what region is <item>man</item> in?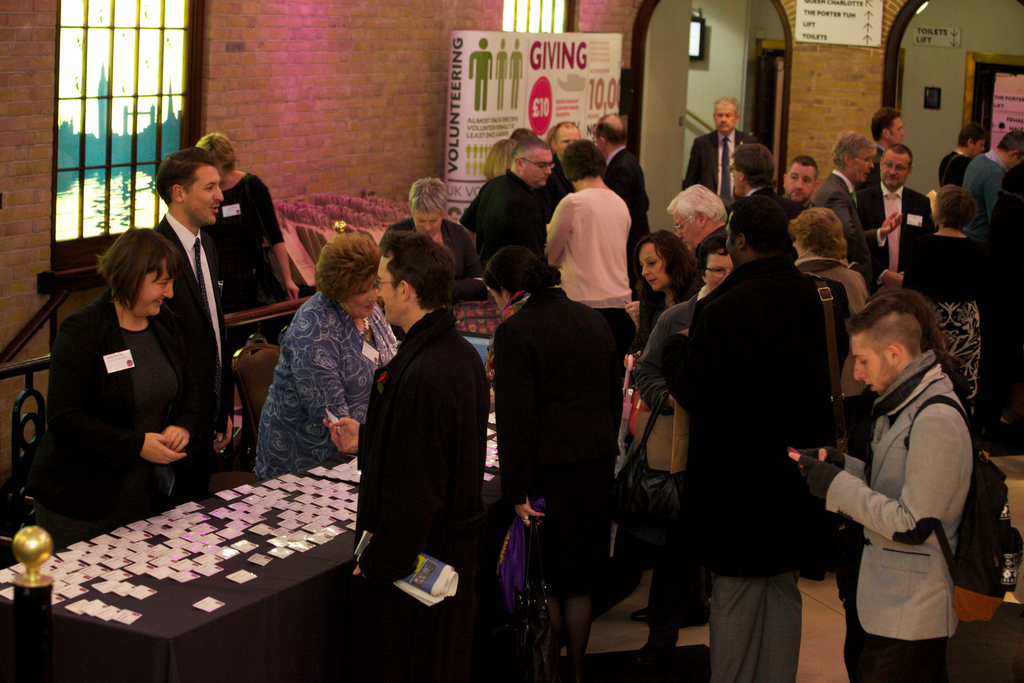
[317, 234, 492, 681].
